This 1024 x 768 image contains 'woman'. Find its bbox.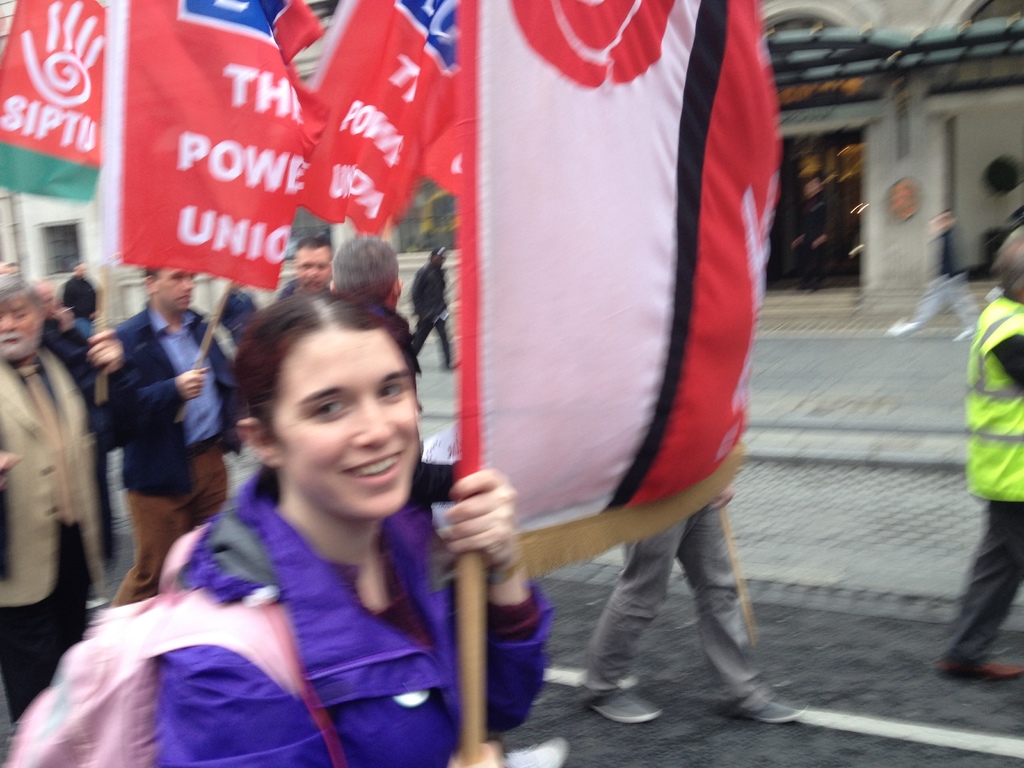
{"x1": 158, "y1": 284, "x2": 549, "y2": 767}.
